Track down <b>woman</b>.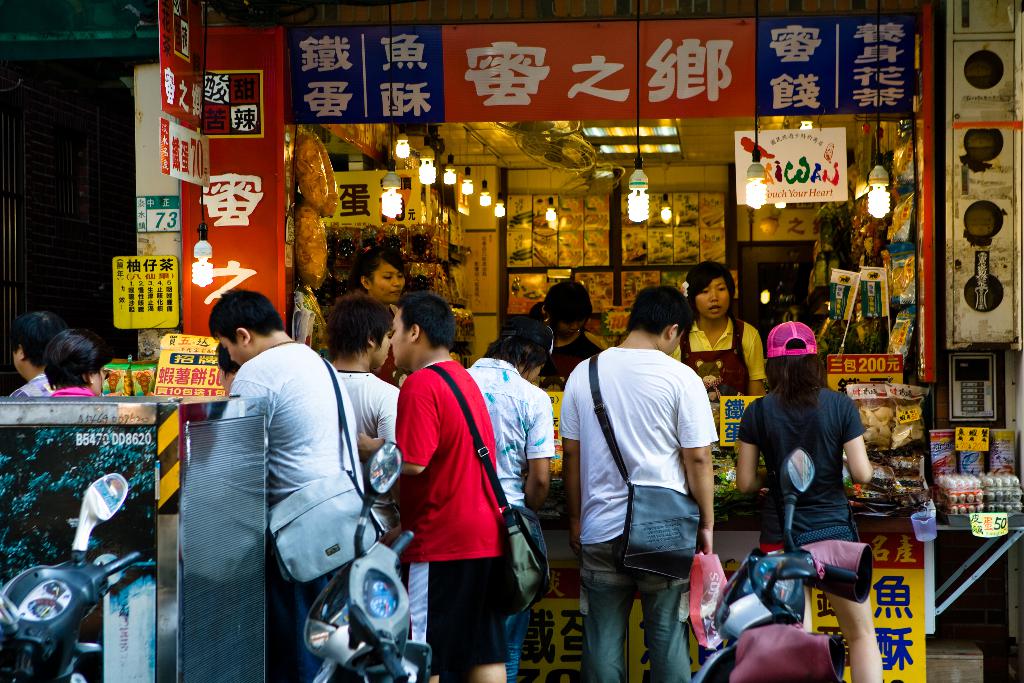
Tracked to [524,280,605,393].
